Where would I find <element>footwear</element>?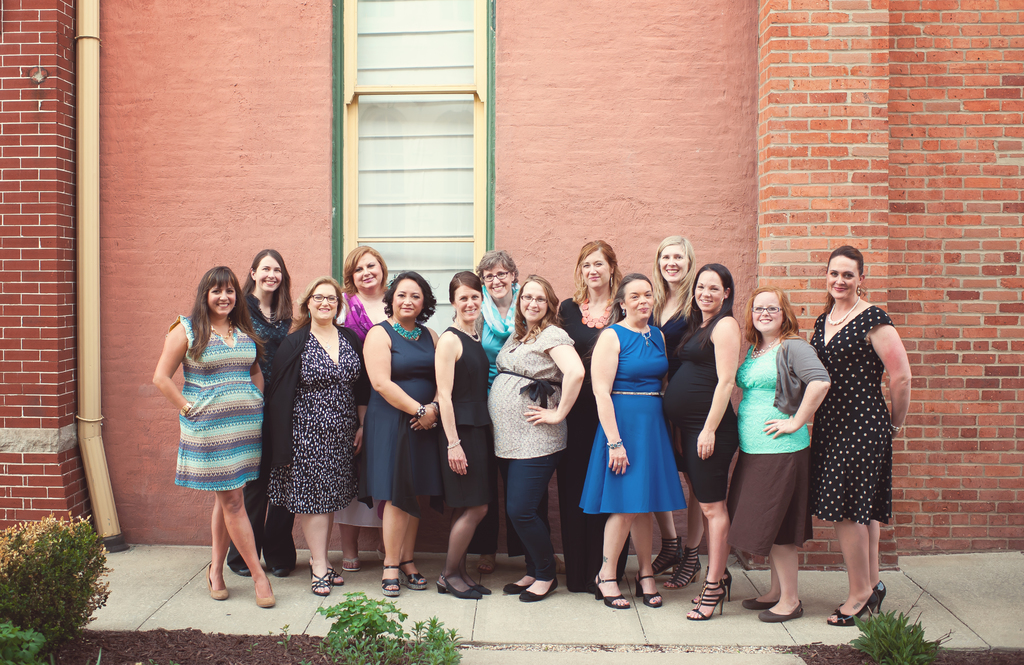
At [632, 566, 662, 606].
